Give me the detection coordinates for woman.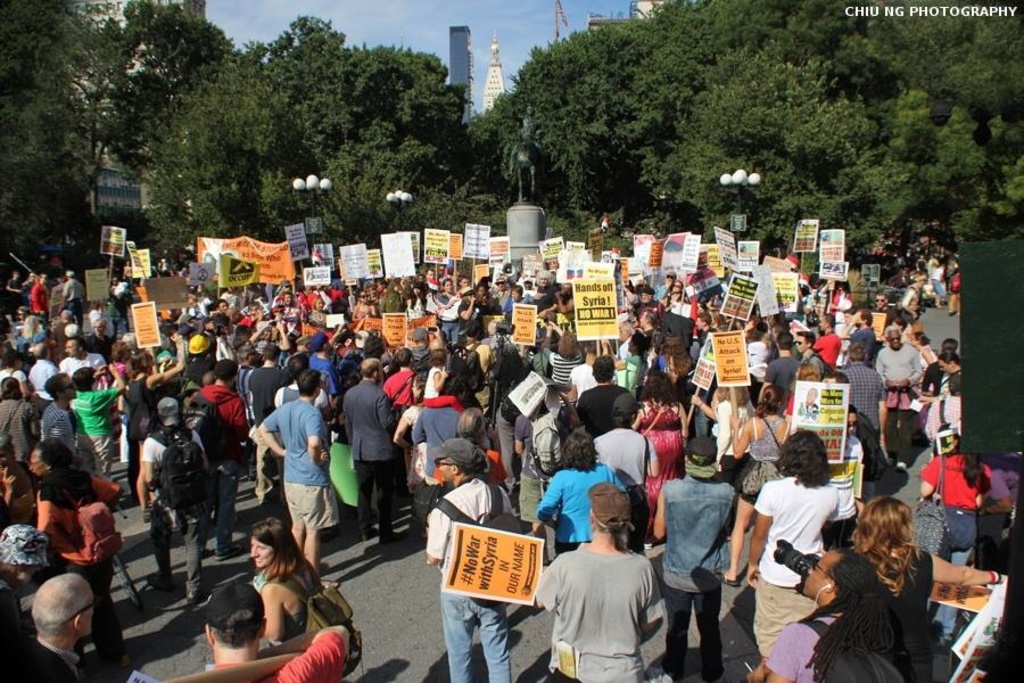
bbox=(919, 430, 996, 648).
